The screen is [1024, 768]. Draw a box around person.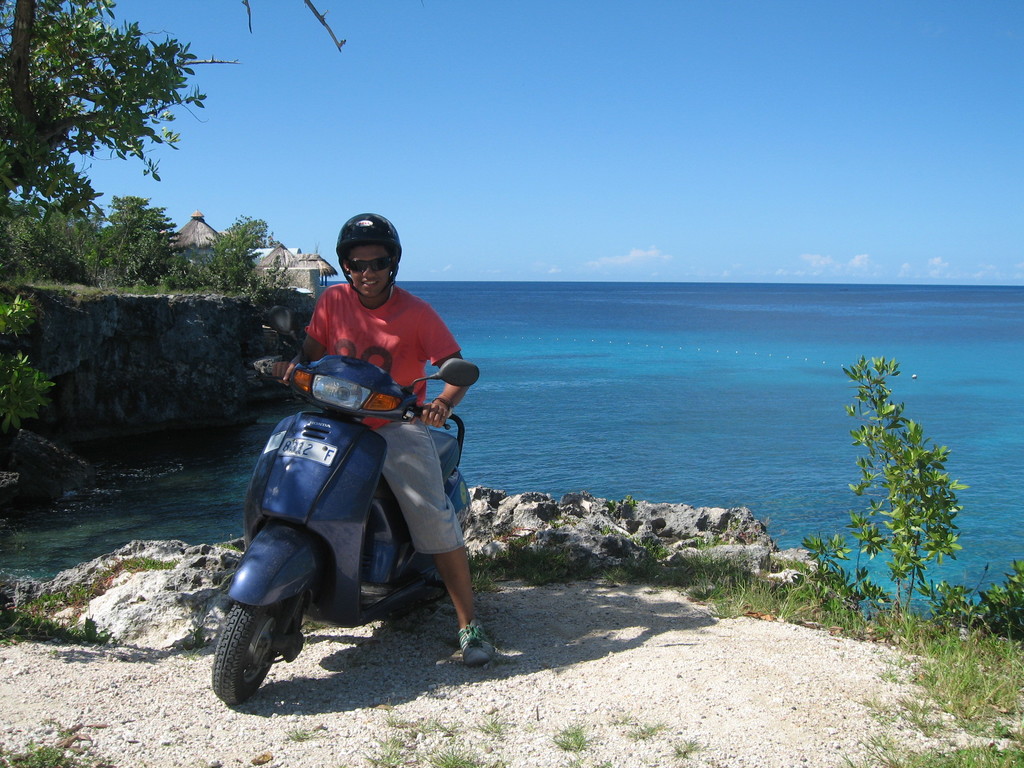
(250, 228, 470, 689).
